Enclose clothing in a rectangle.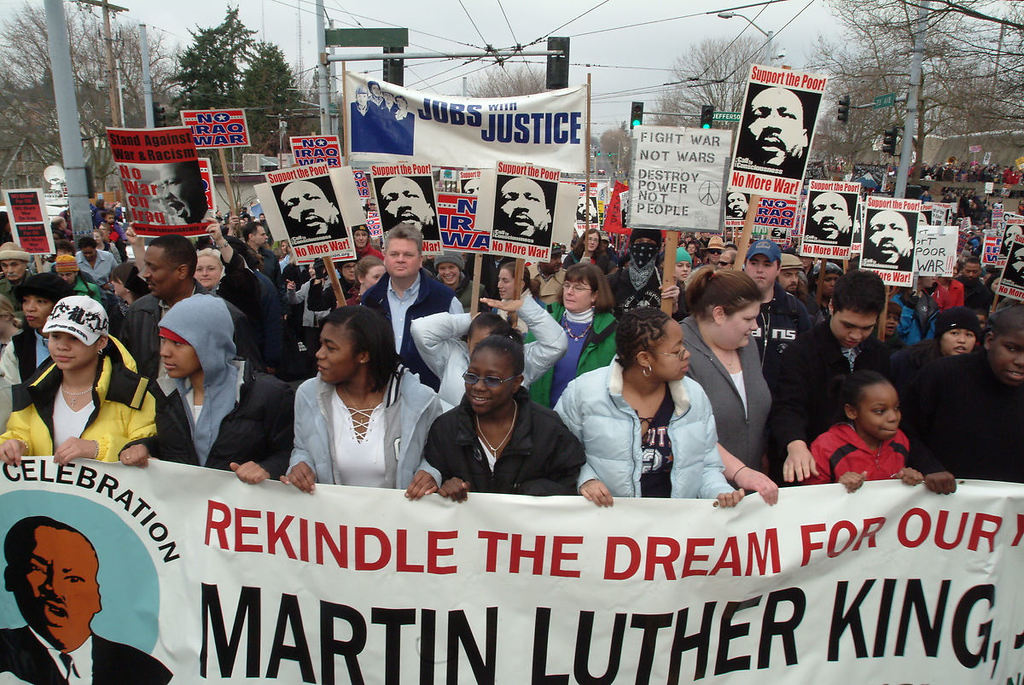
bbox=(914, 345, 1023, 492).
